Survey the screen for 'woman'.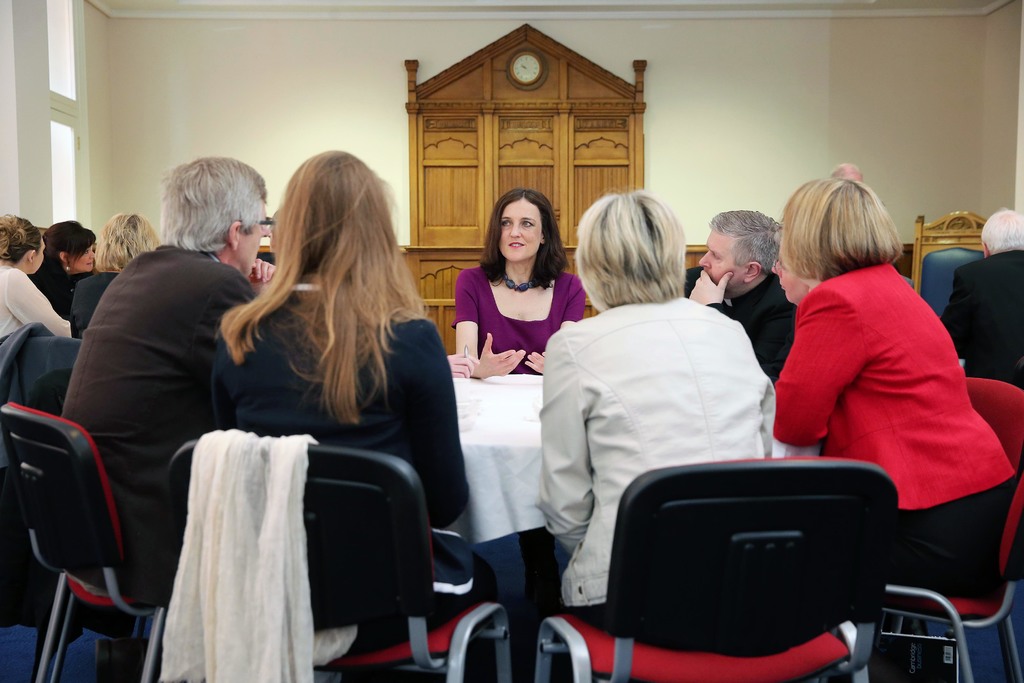
Survey found: pyautogui.locateOnScreen(454, 190, 586, 608).
